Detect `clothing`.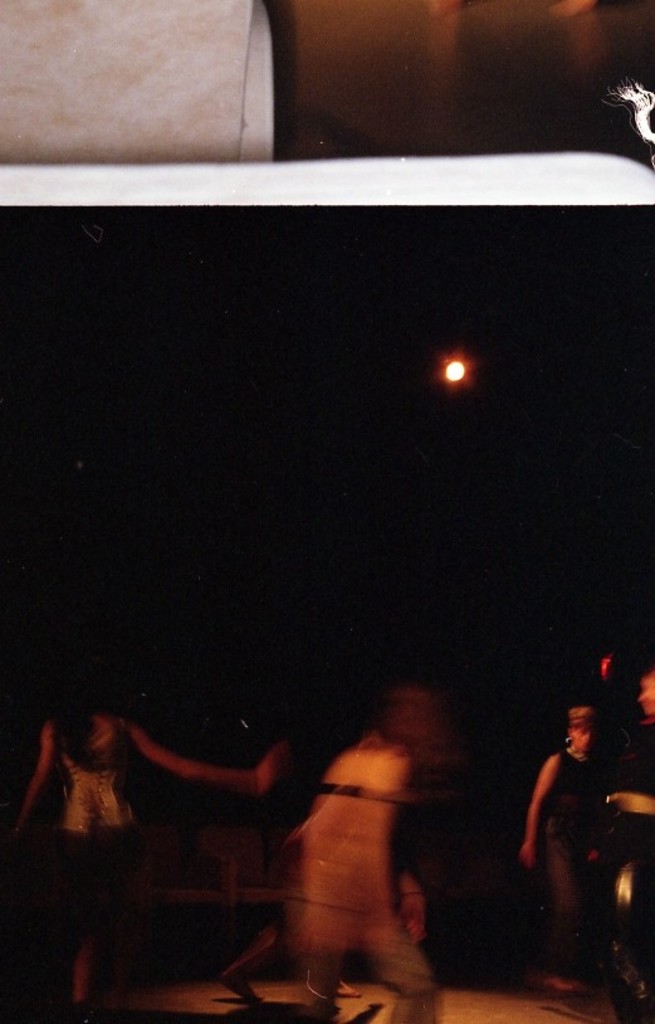
Detected at box(536, 747, 601, 950).
